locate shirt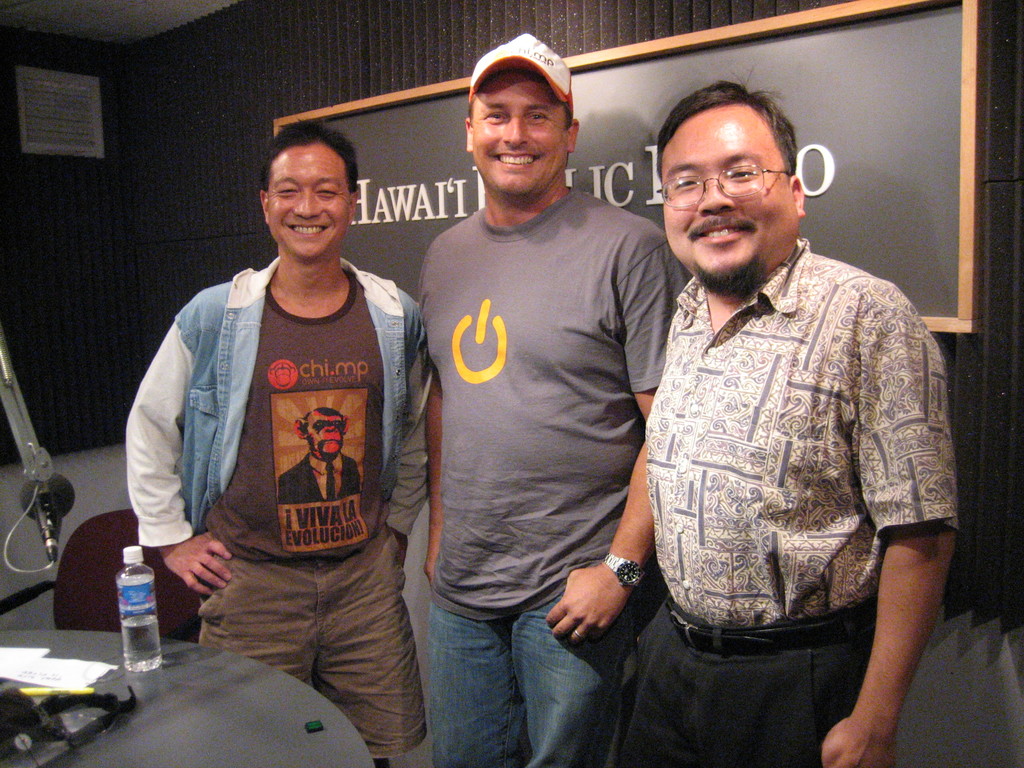
l=123, t=255, r=435, b=550
